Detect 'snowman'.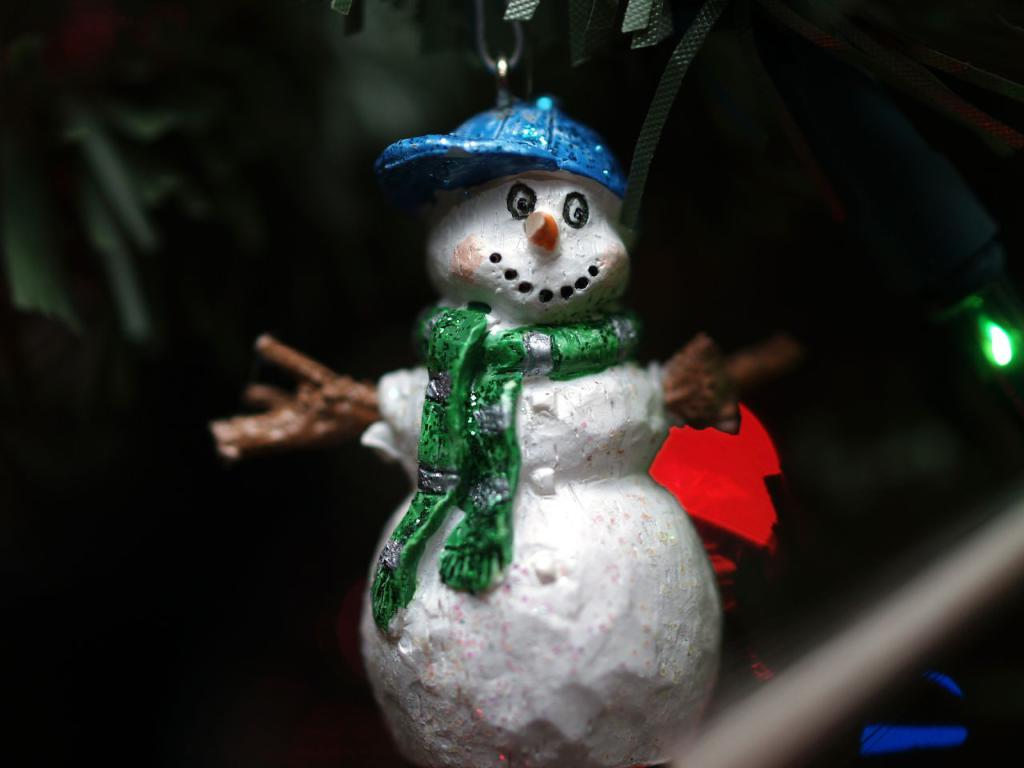
Detected at box(312, 111, 758, 765).
